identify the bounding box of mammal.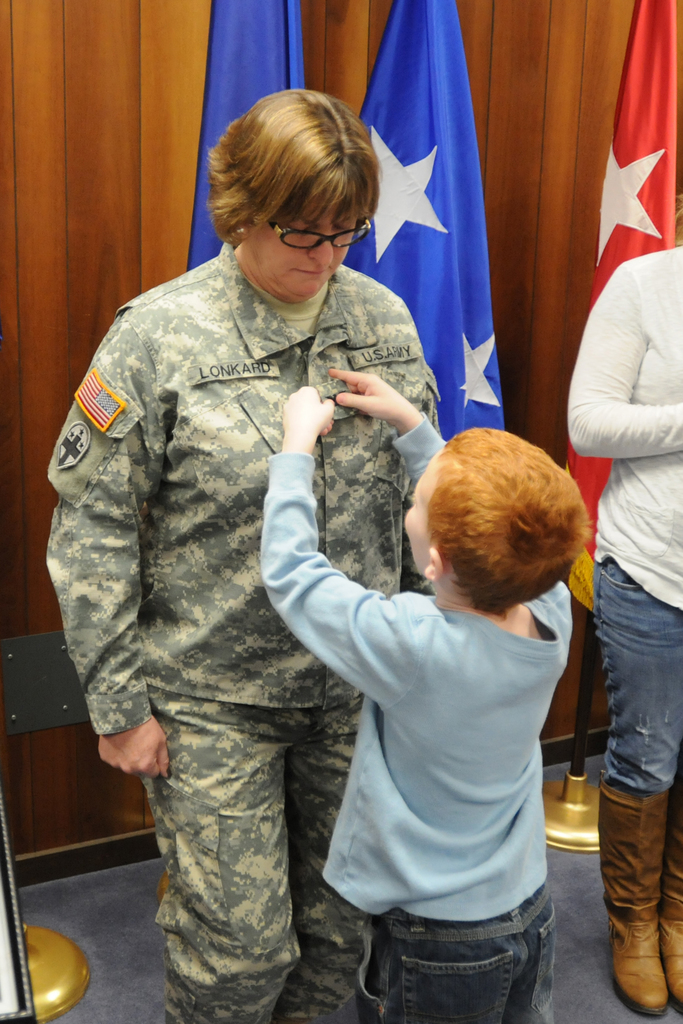
568/239/682/1019.
